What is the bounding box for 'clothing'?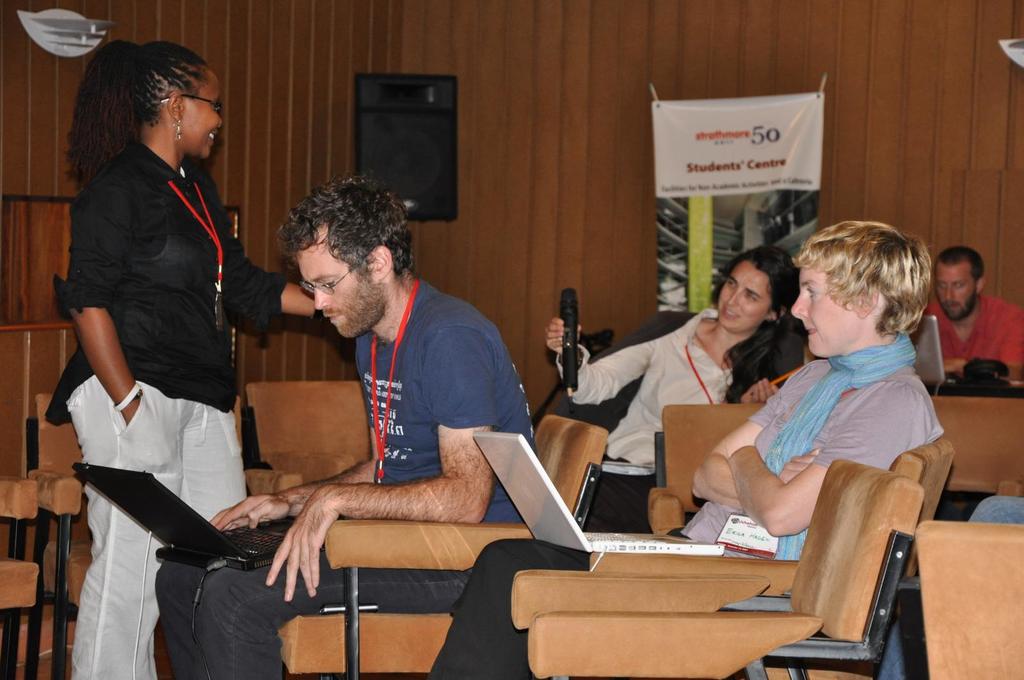
[x1=428, y1=334, x2=943, y2=679].
